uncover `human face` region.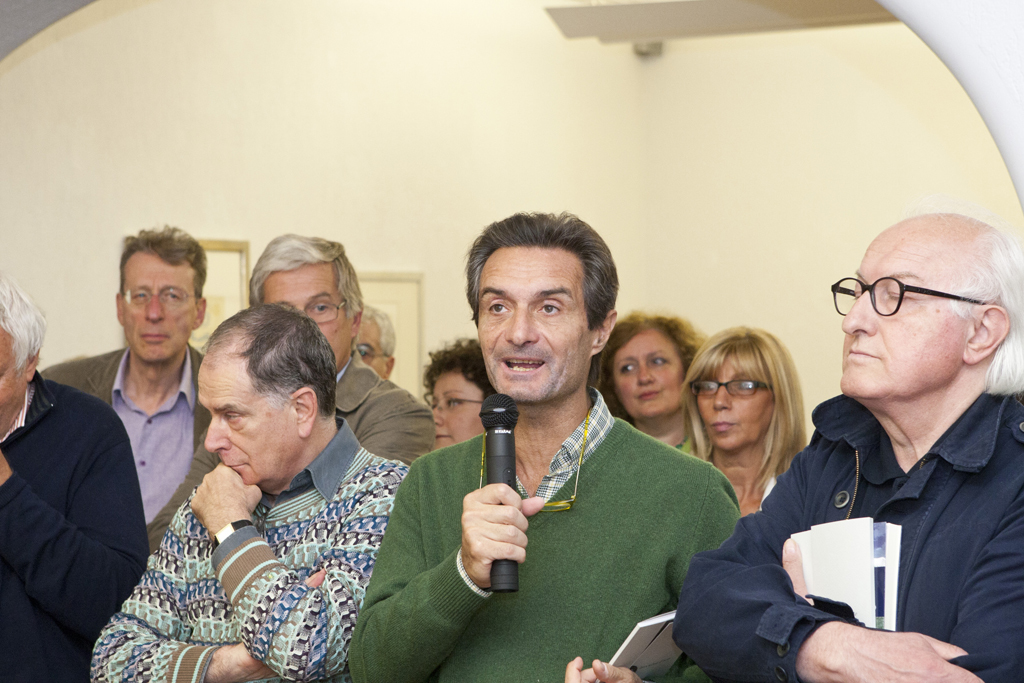
Uncovered: detection(432, 375, 482, 447).
